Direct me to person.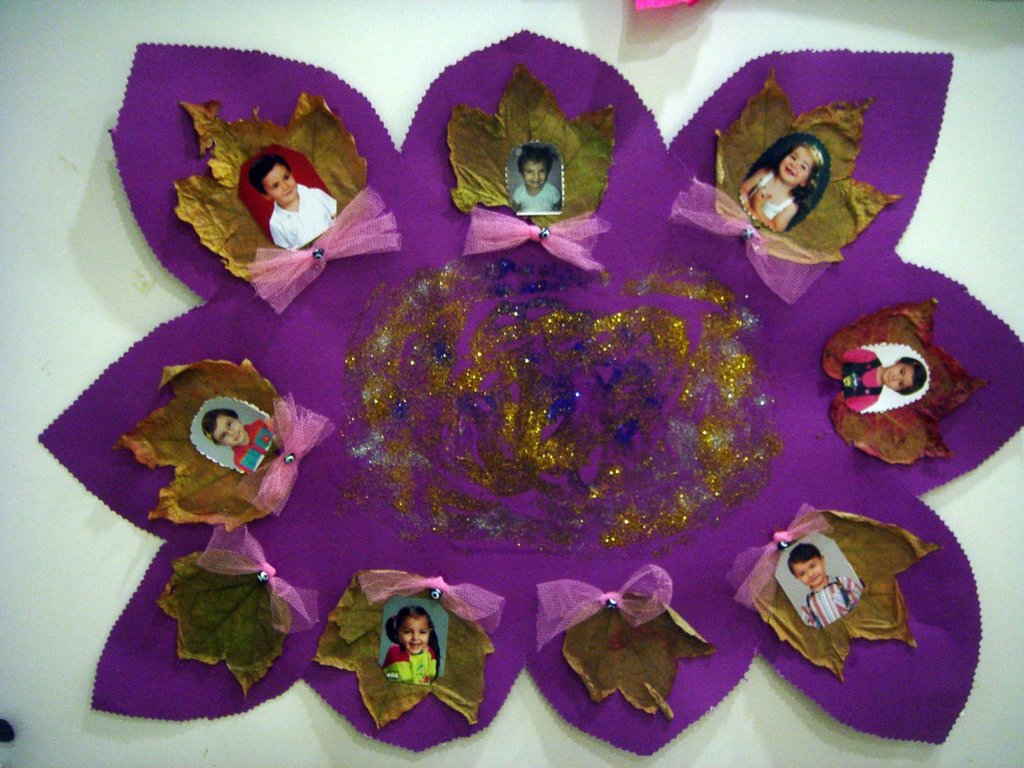
Direction: [x1=513, y1=147, x2=559, y2=211].
